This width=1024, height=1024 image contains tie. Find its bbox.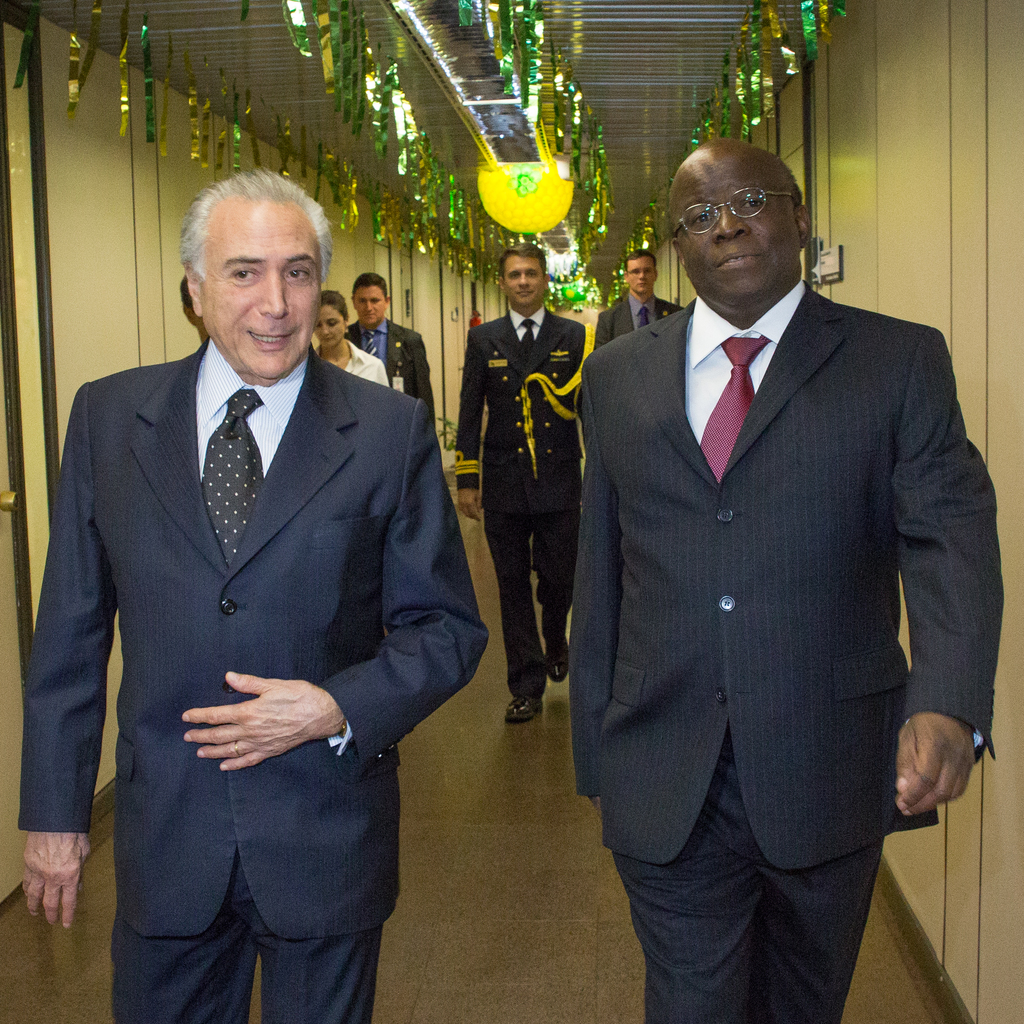
left=696, top=326, right=772, bottom=481.
